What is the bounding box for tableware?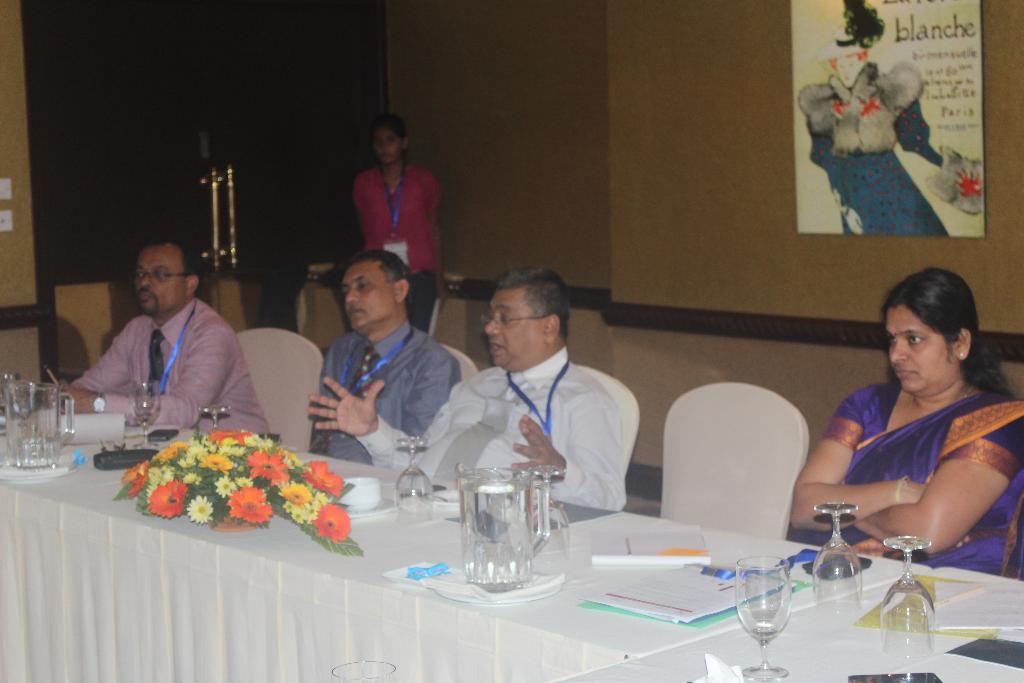
l=130, t=380, r=161, b=451.
